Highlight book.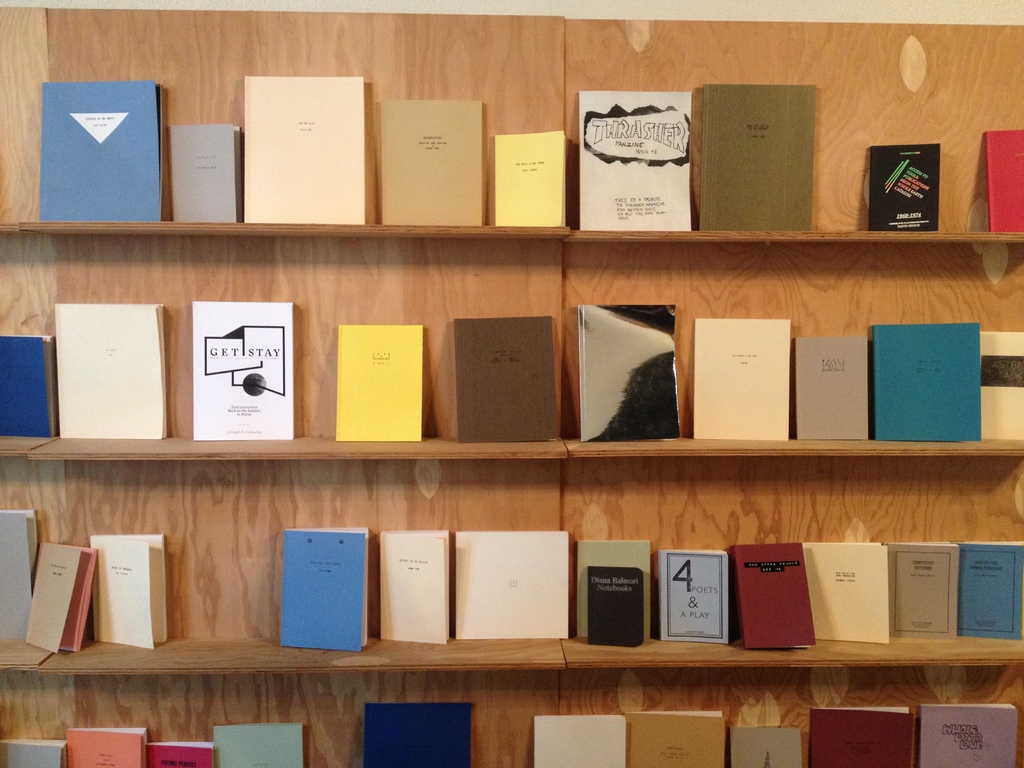
Highlighted region: left=890, top=537, right=956, bottom=637.
